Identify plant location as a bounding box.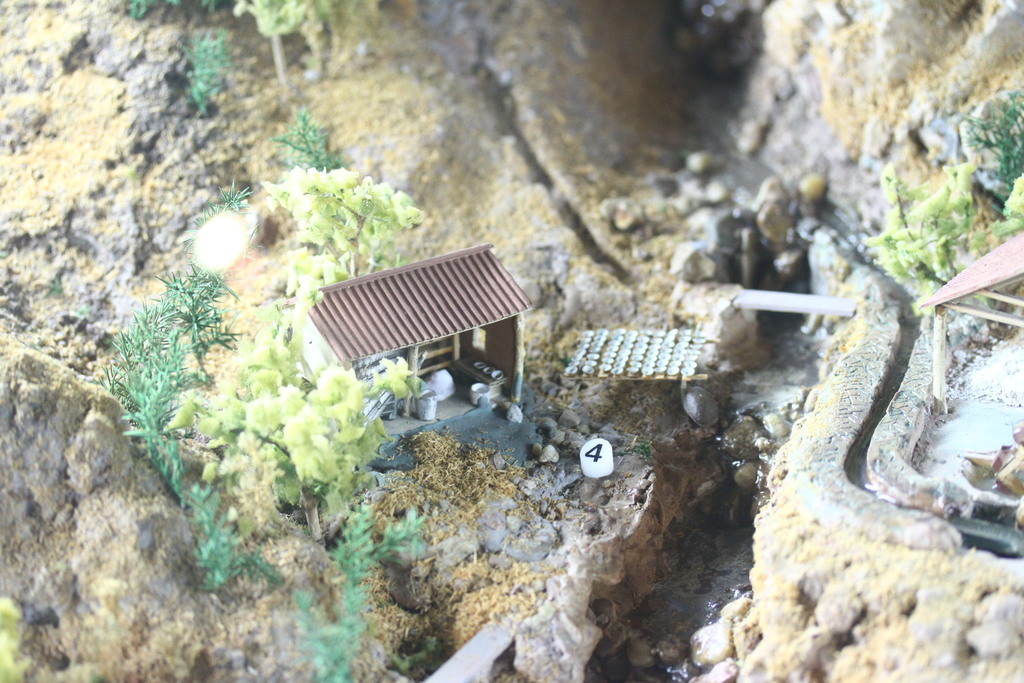
287/508/417/682.
